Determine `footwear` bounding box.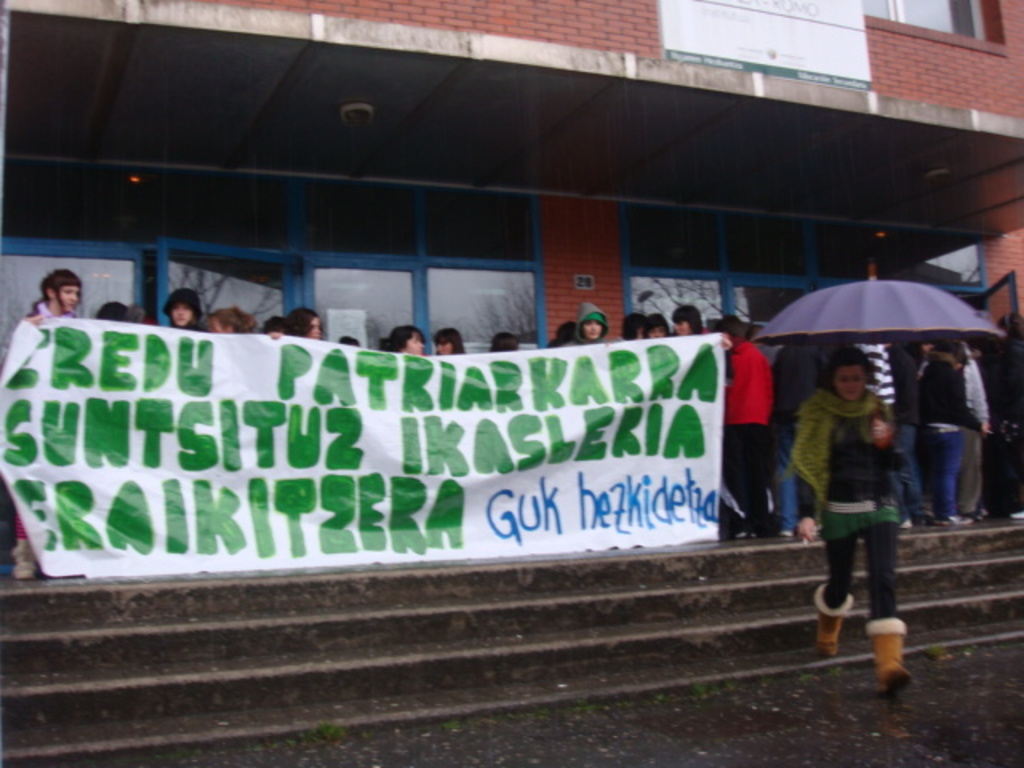
Determined: [782,528,797,541].
